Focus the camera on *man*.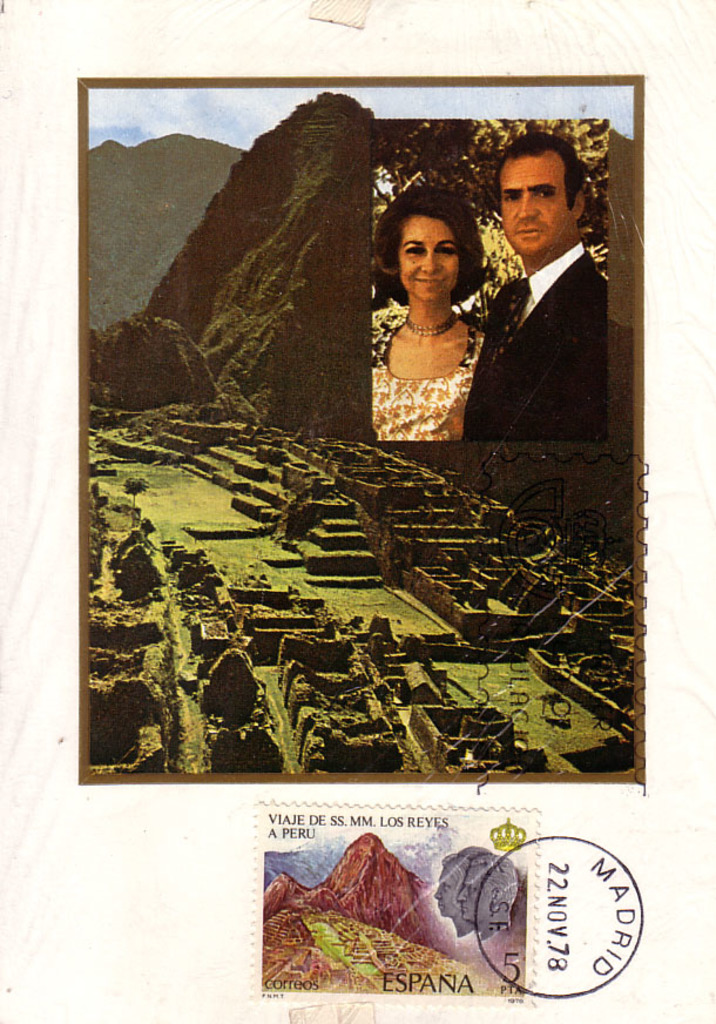
Focus region: left=479, top=128, right=616, bottom=462.
